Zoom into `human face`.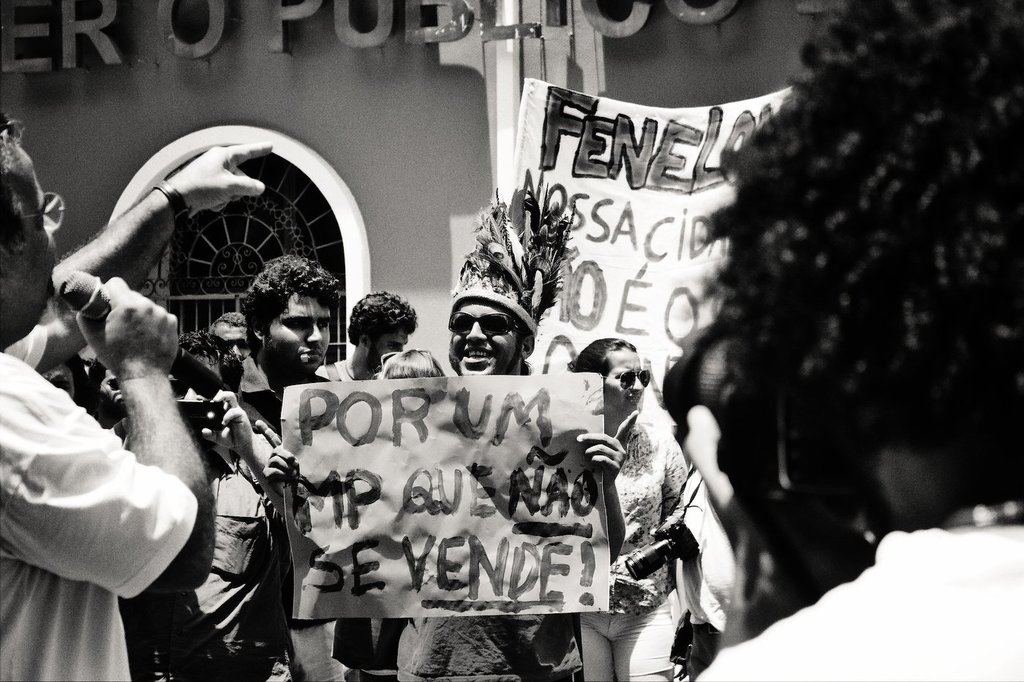
Zoom target: [602,346,644,412].
